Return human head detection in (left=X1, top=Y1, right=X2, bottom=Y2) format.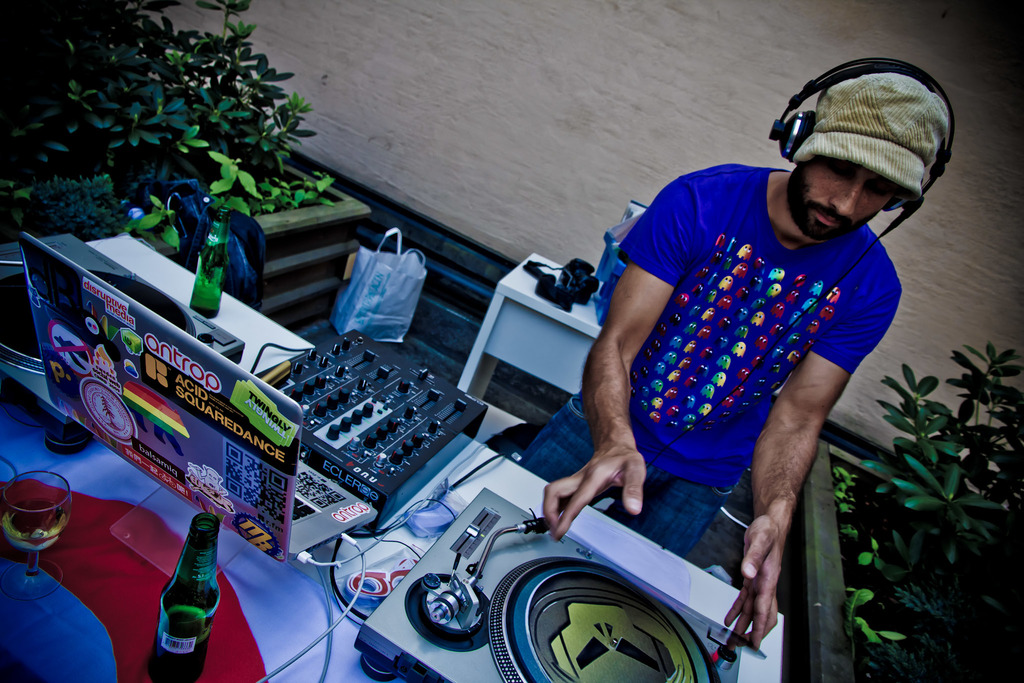
(left=779, top=67, right=968, bottom=268).
